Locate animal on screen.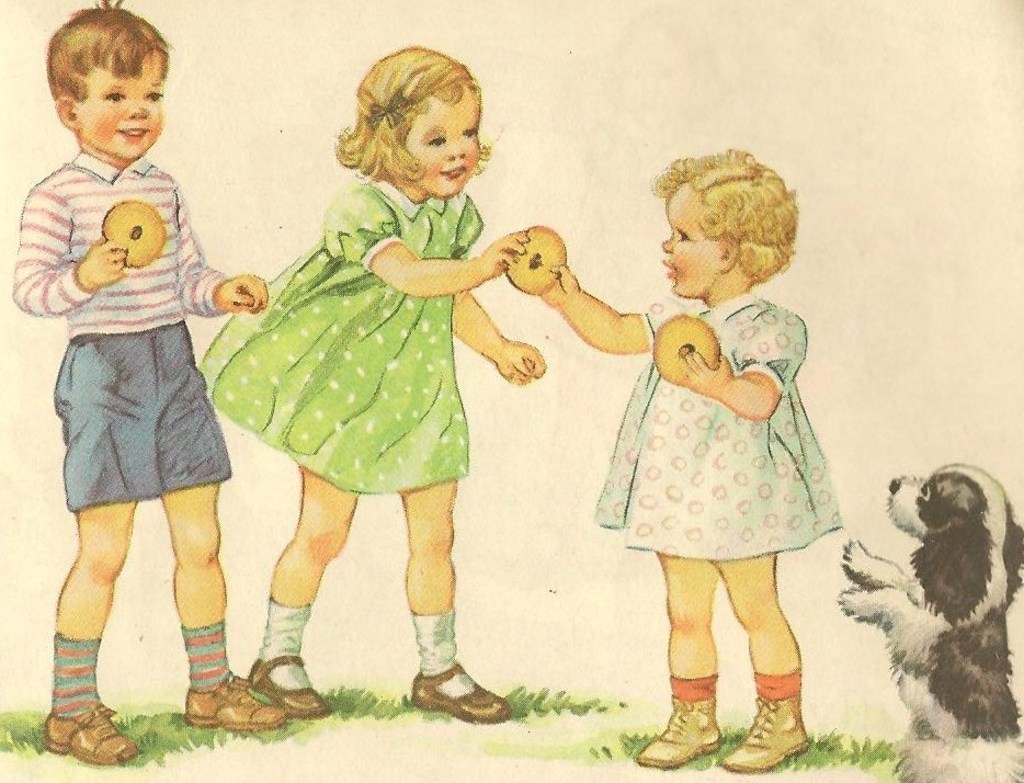
On screen at 833, 459, 1023, 782.
